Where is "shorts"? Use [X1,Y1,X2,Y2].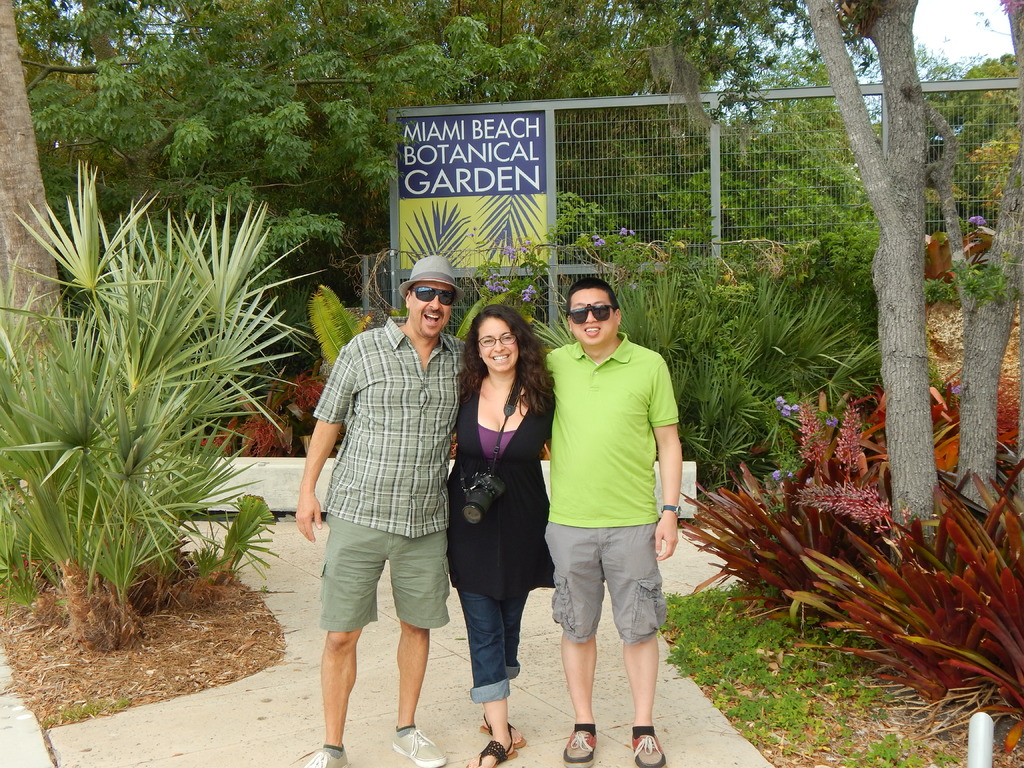
[318,518,453,634].
